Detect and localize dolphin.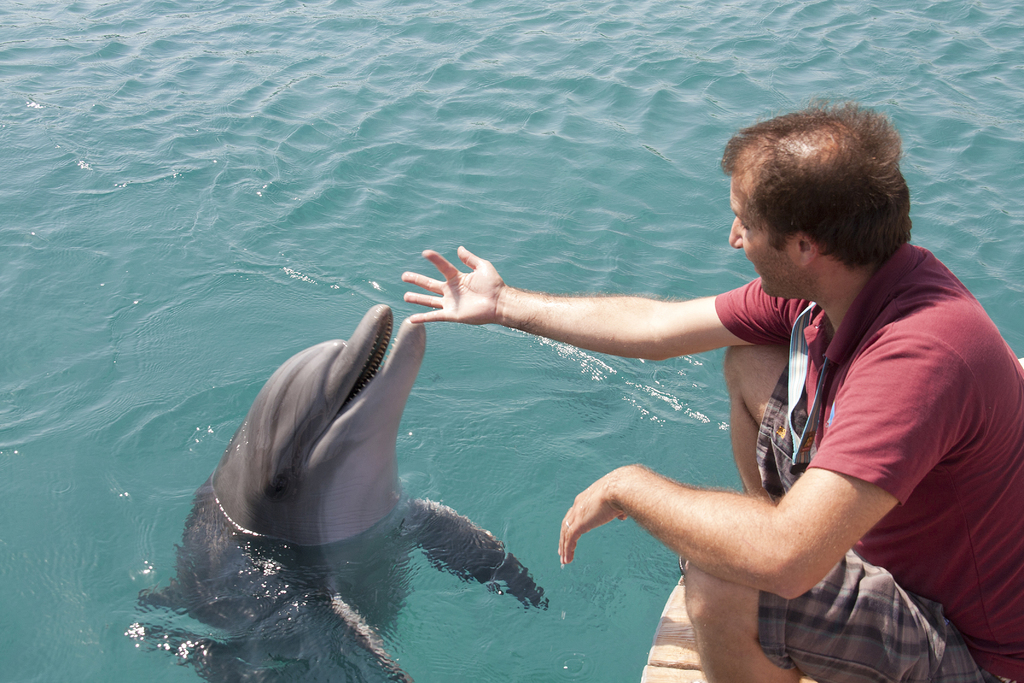
Localized at box=[134, 304, 546, 682].
